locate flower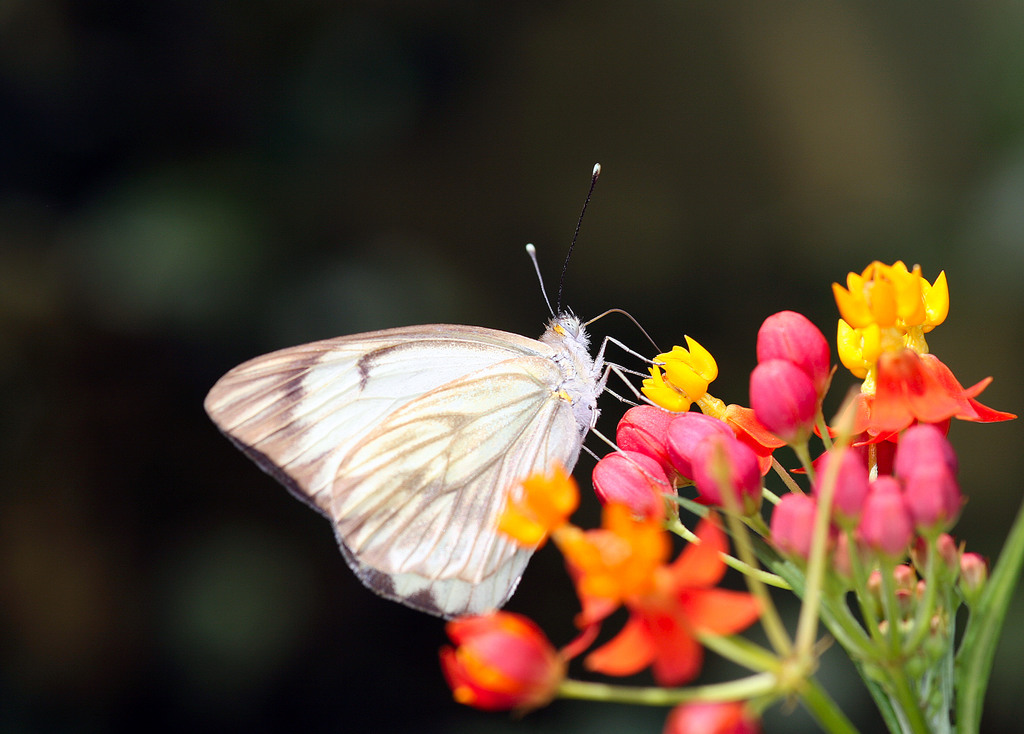
x1=821 y1=445 x2=871 y2=527
